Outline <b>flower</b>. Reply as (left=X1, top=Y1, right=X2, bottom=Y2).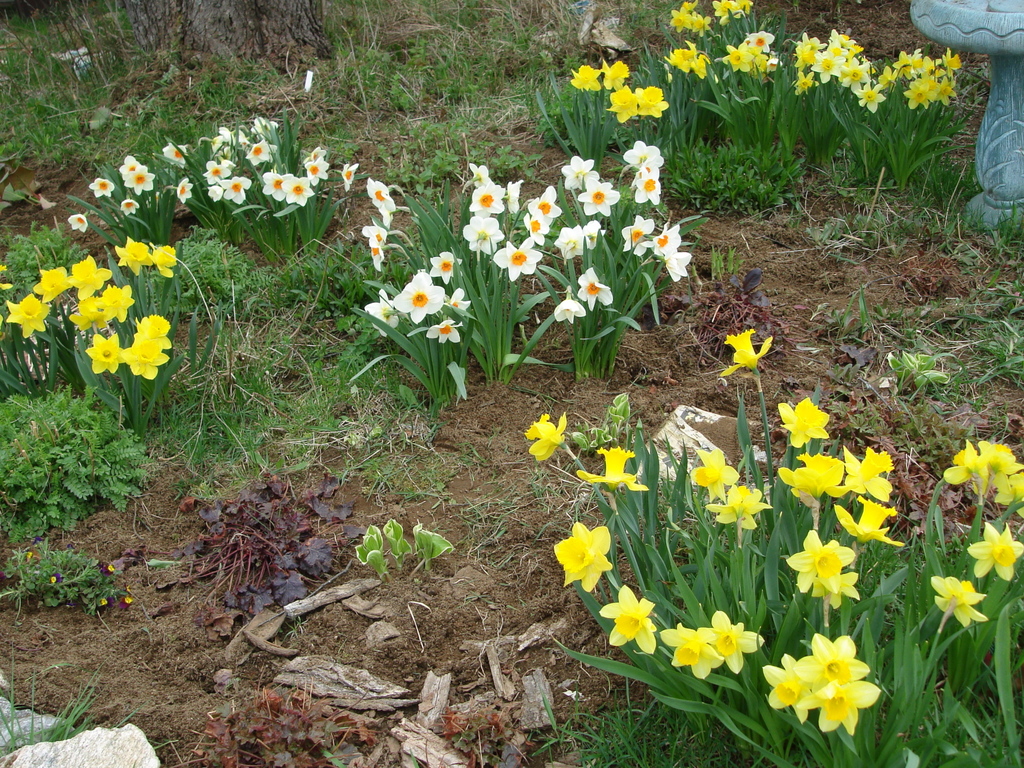
(left=65, top=254, right=112, bottom=296).
